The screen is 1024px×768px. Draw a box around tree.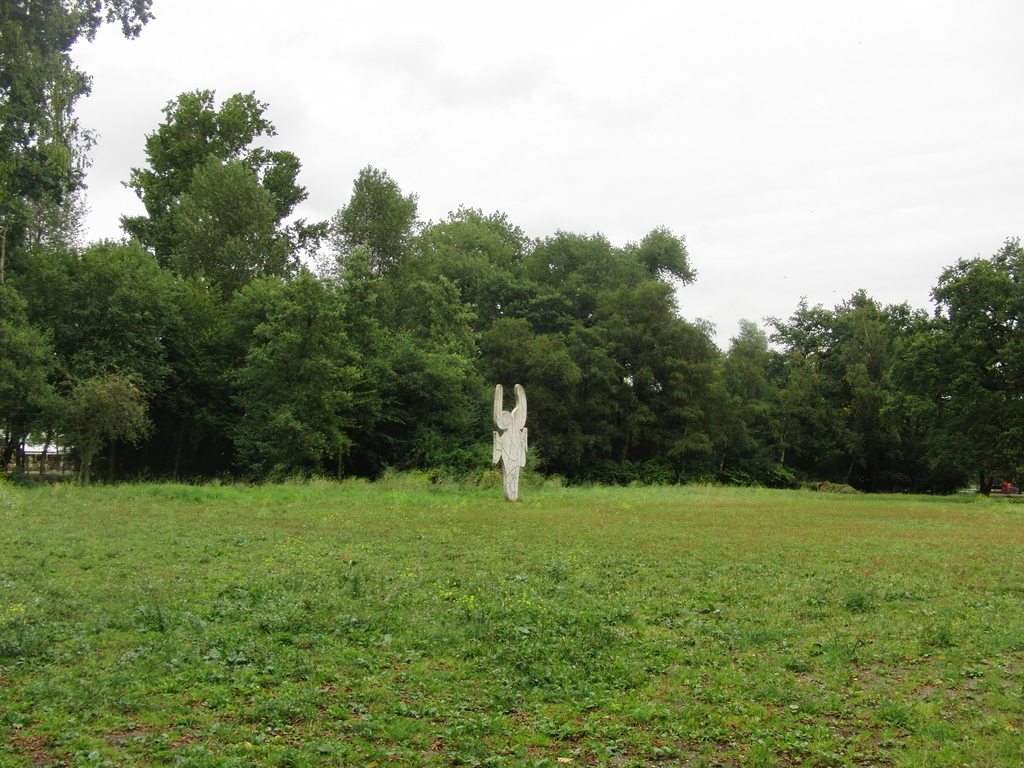
select_region(737, 309, 785, 505).
